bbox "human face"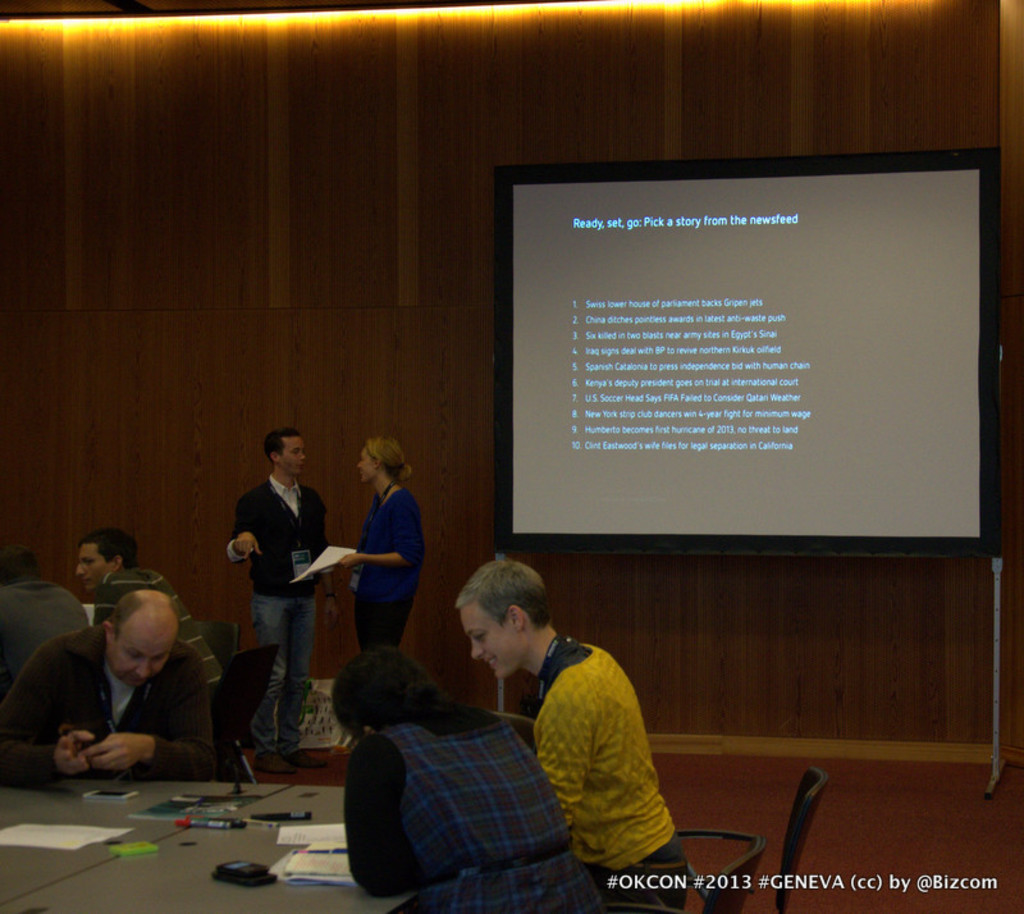
278, 434, 307, 476
